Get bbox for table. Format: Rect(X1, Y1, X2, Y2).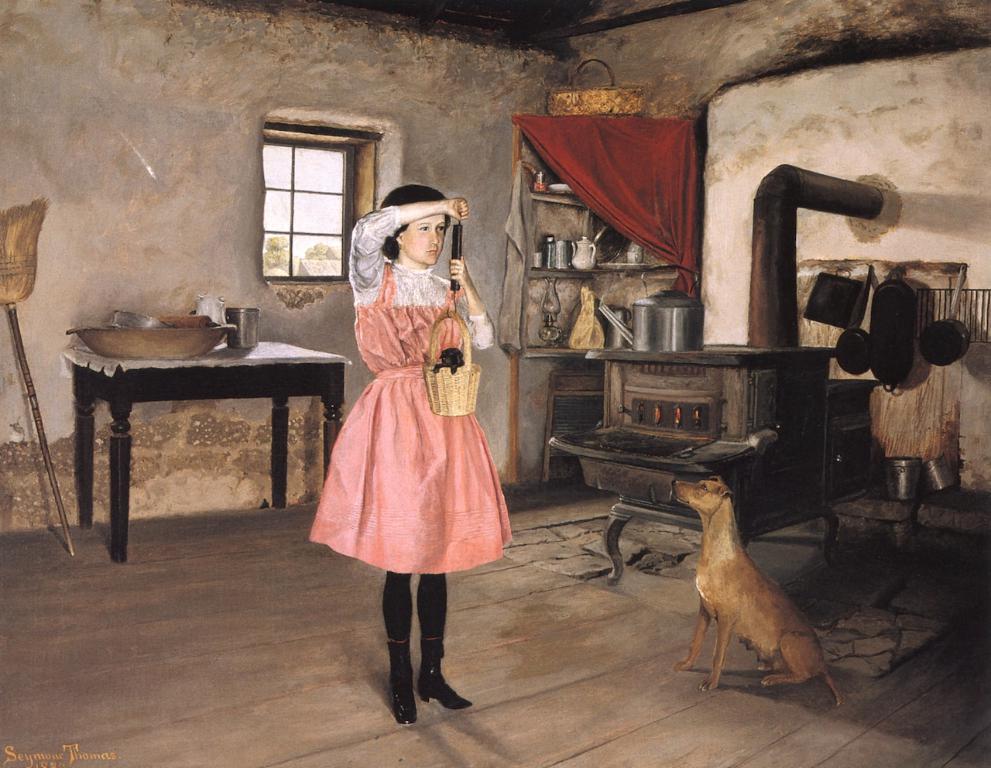
Rect(64, 334, 355, 561).
